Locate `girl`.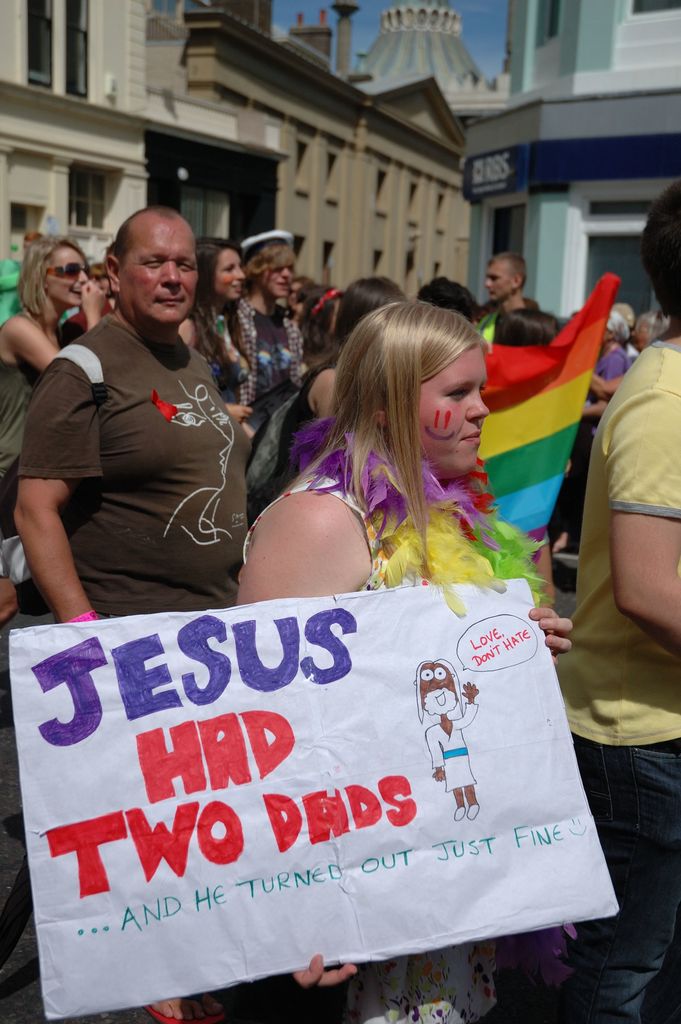
Bounding box: rect(234, 297, 578, 1023).
